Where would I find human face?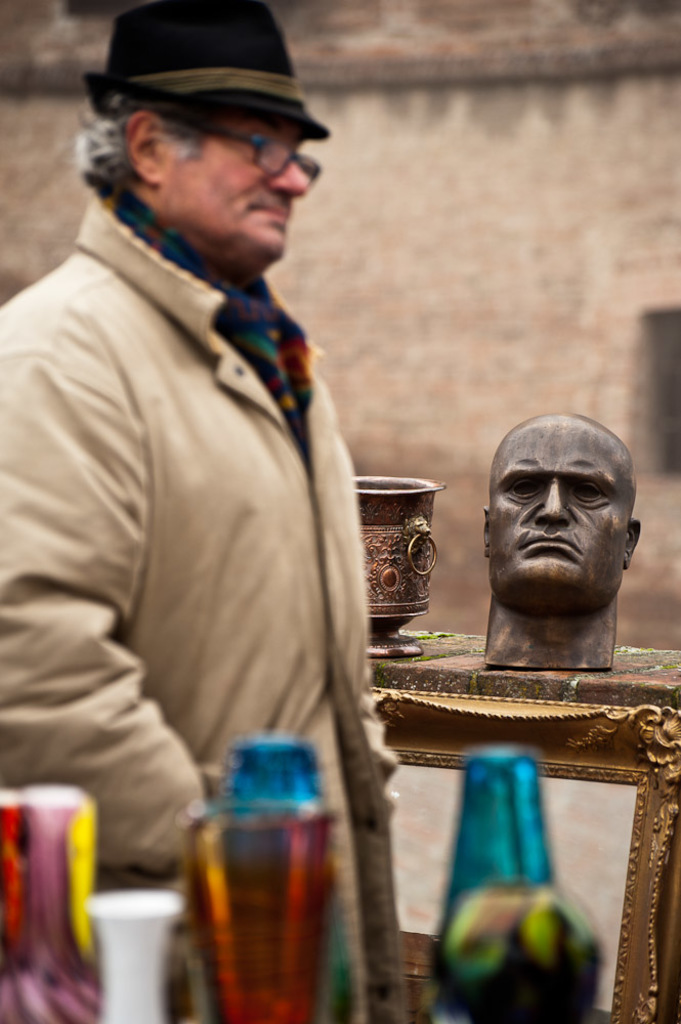
At [x1=484, y1=423, x2=647, y2=616].
